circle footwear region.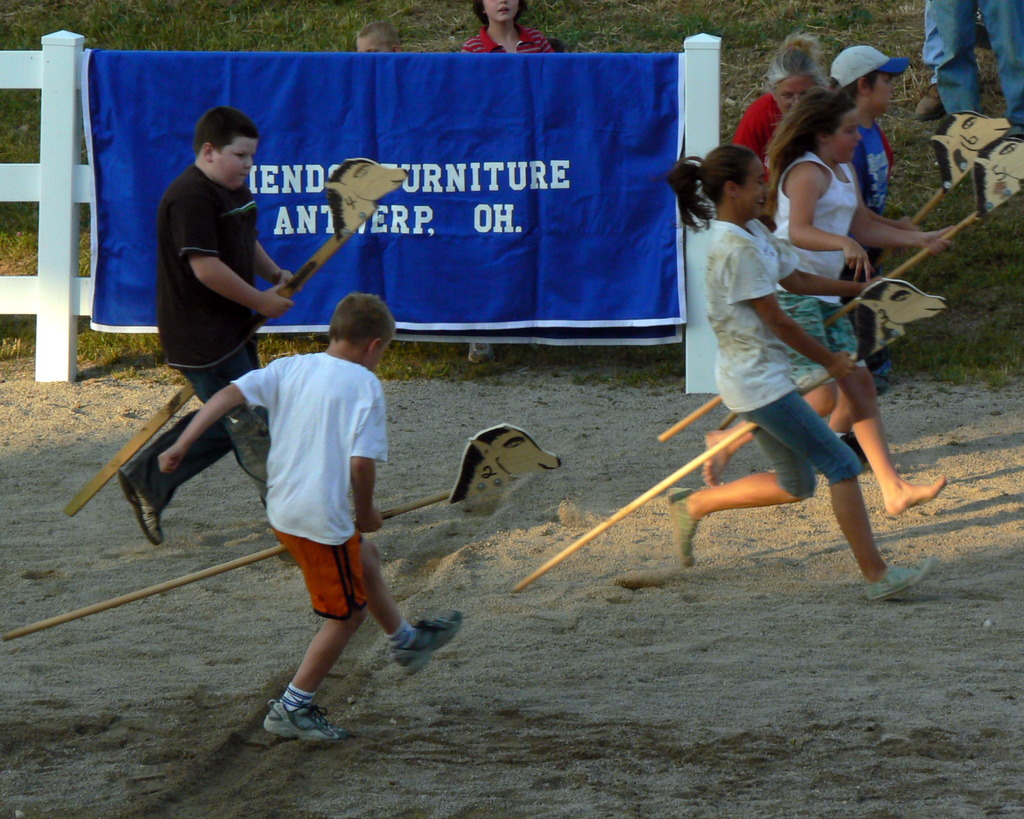
Region: Rect(253, 679, 329, 758).
